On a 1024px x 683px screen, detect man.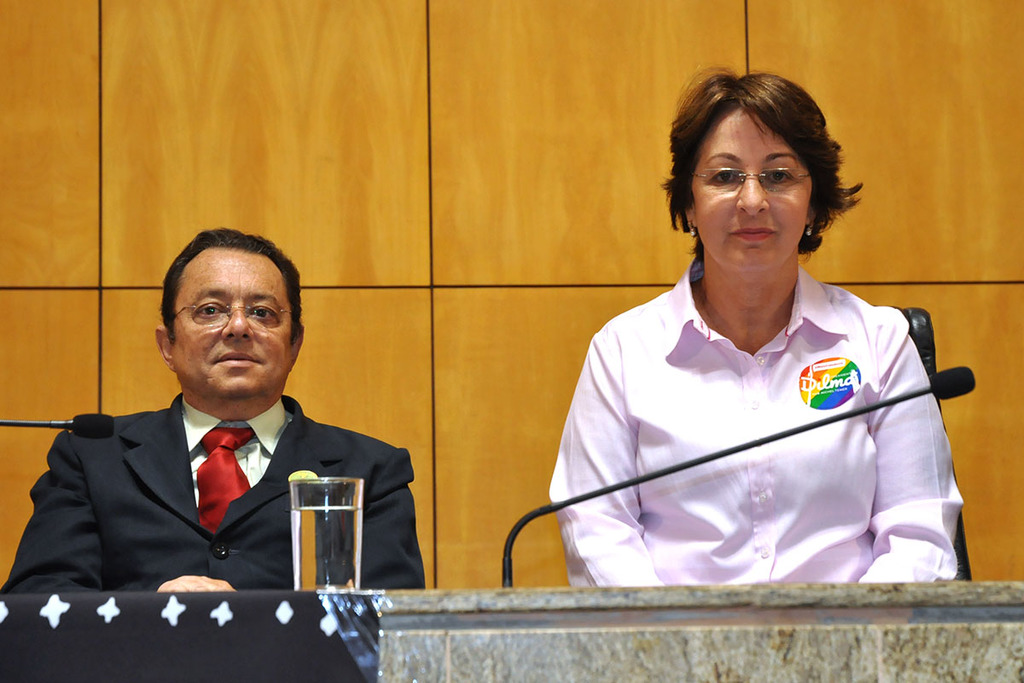
left=38, top=248, right=413, bottom=624.
